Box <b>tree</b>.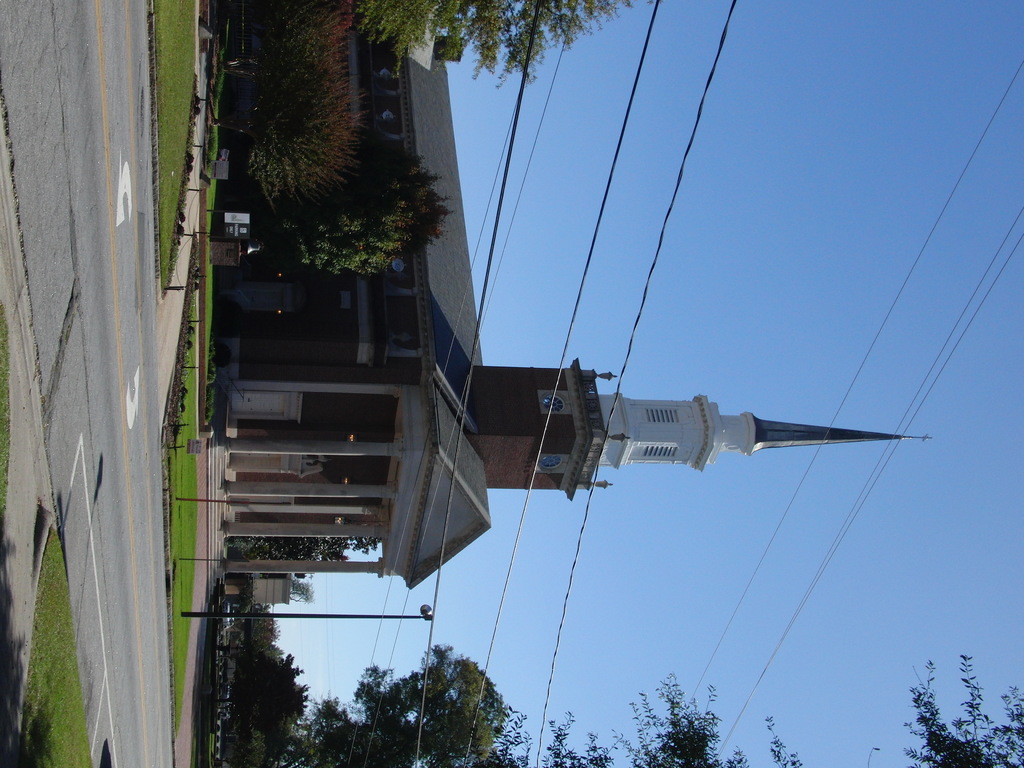
detection(340, 0, 644, 95).
